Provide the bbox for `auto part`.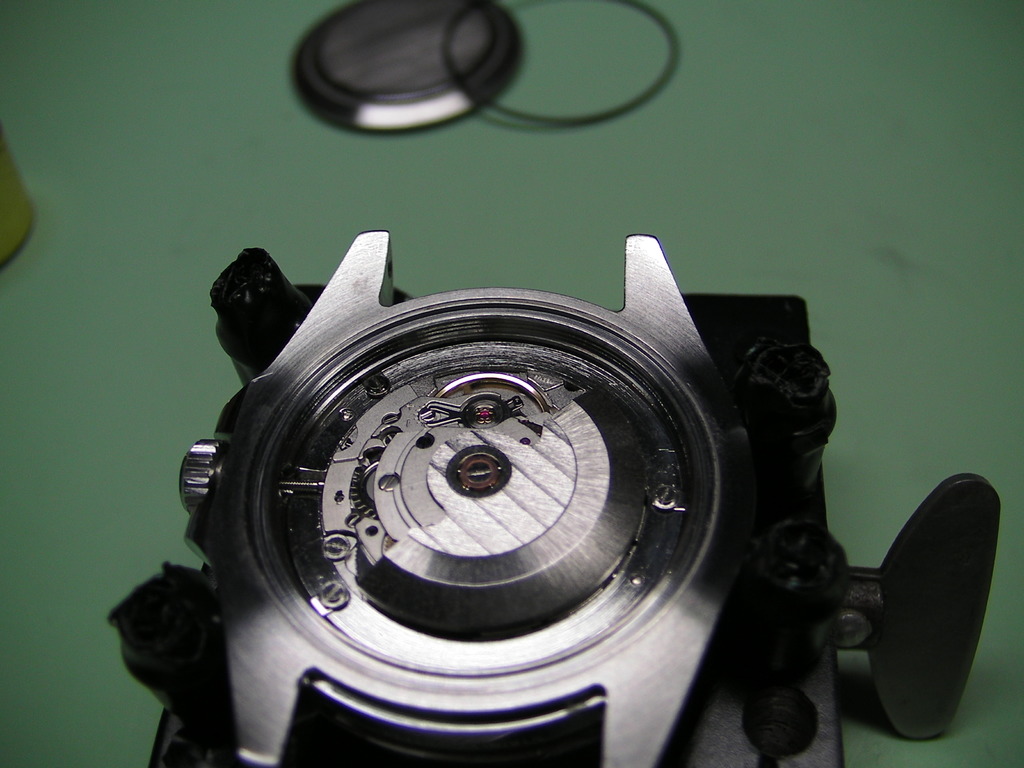
[103,226,998,767].
